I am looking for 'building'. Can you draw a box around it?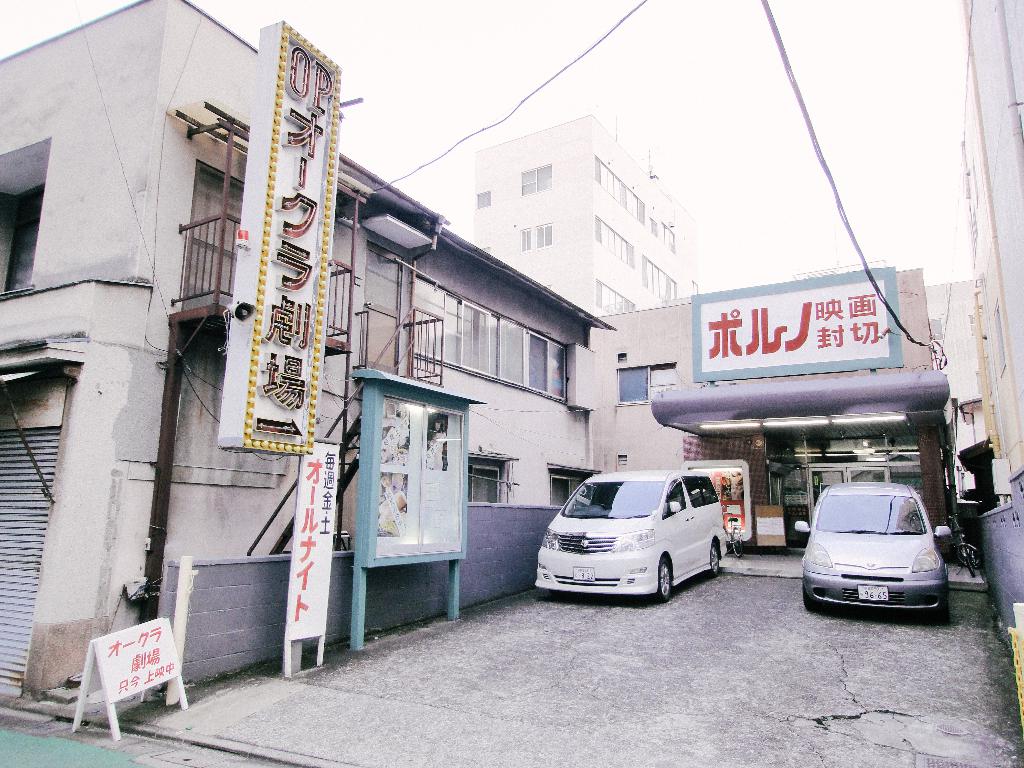
Sure, the bounding box is (0,0,616,713).
